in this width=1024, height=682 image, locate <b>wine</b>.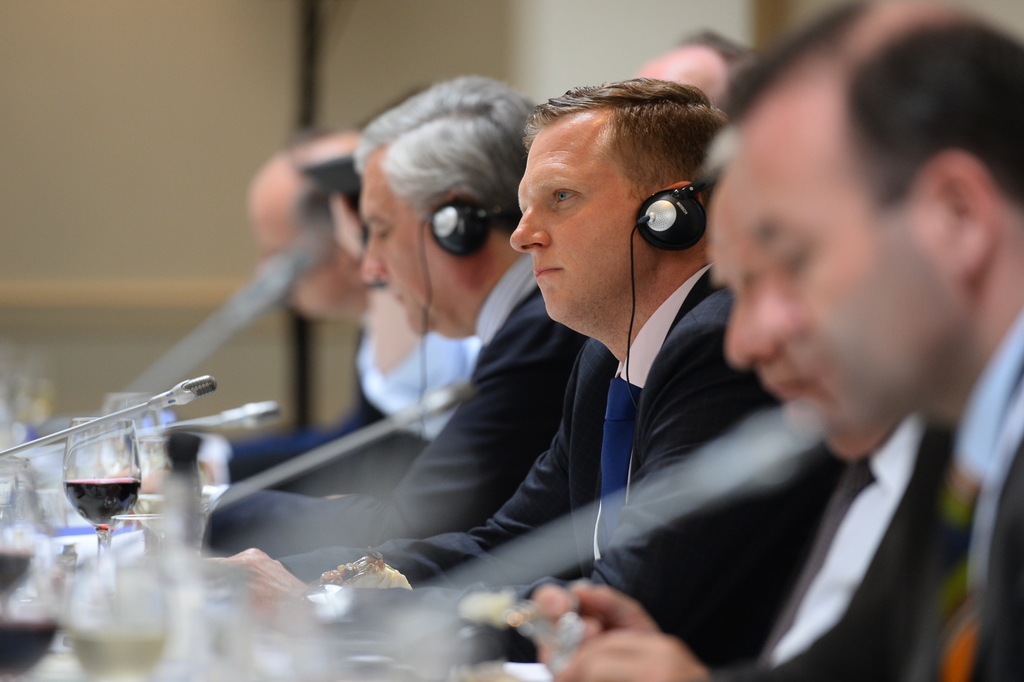
Bounding box: 0/619/60/681.
